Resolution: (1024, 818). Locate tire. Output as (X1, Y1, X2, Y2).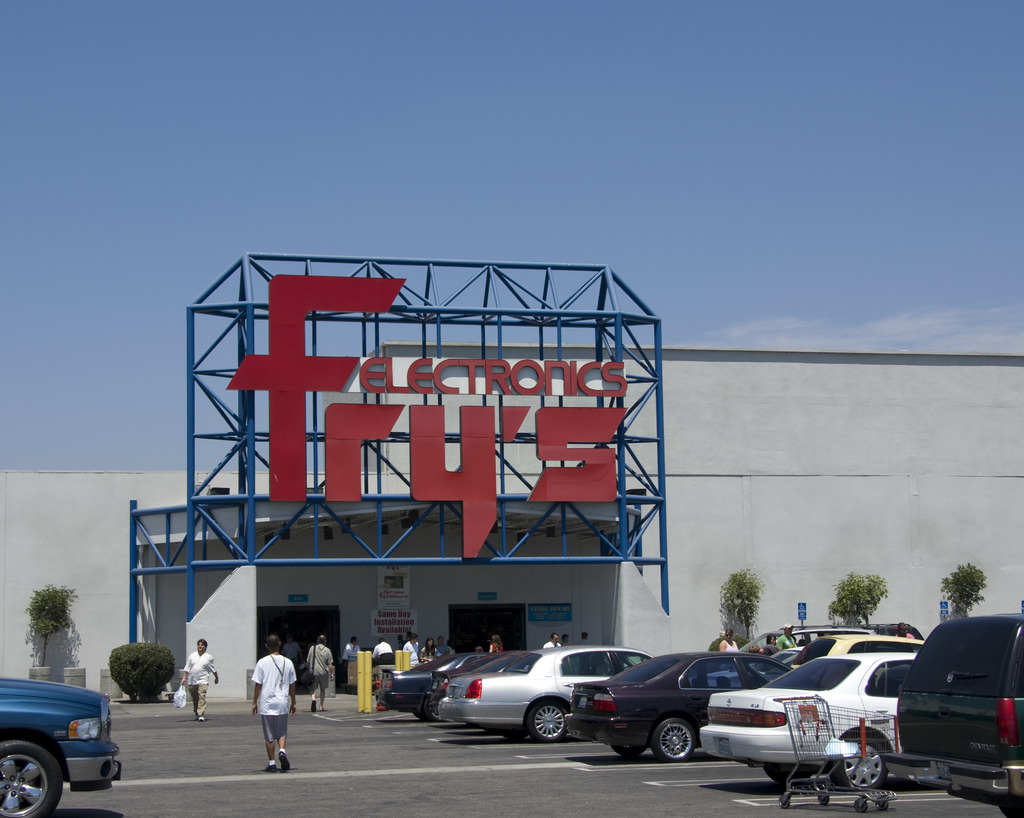
(998, 806, 1023, 817).
